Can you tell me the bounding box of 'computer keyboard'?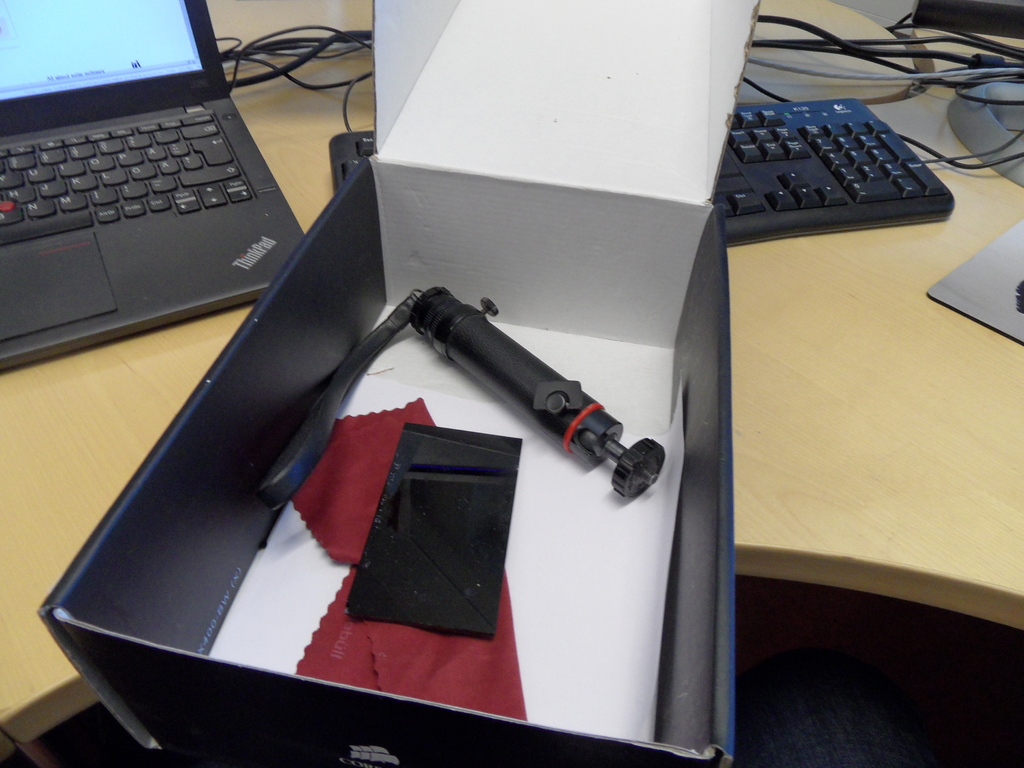
0:109:256:248.
